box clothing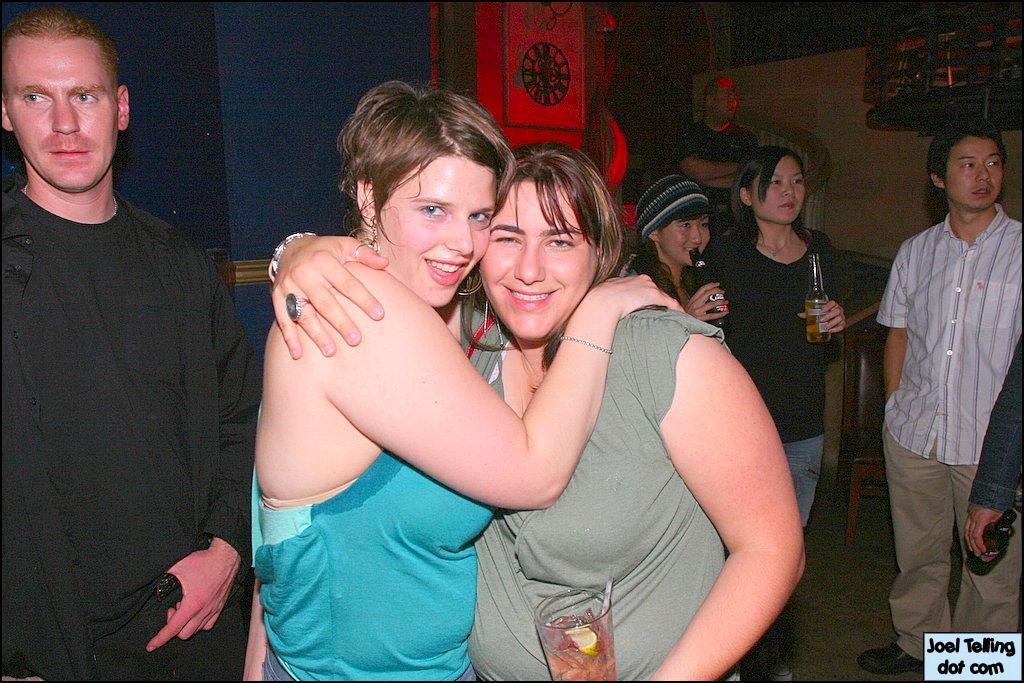
14,90,257,682
